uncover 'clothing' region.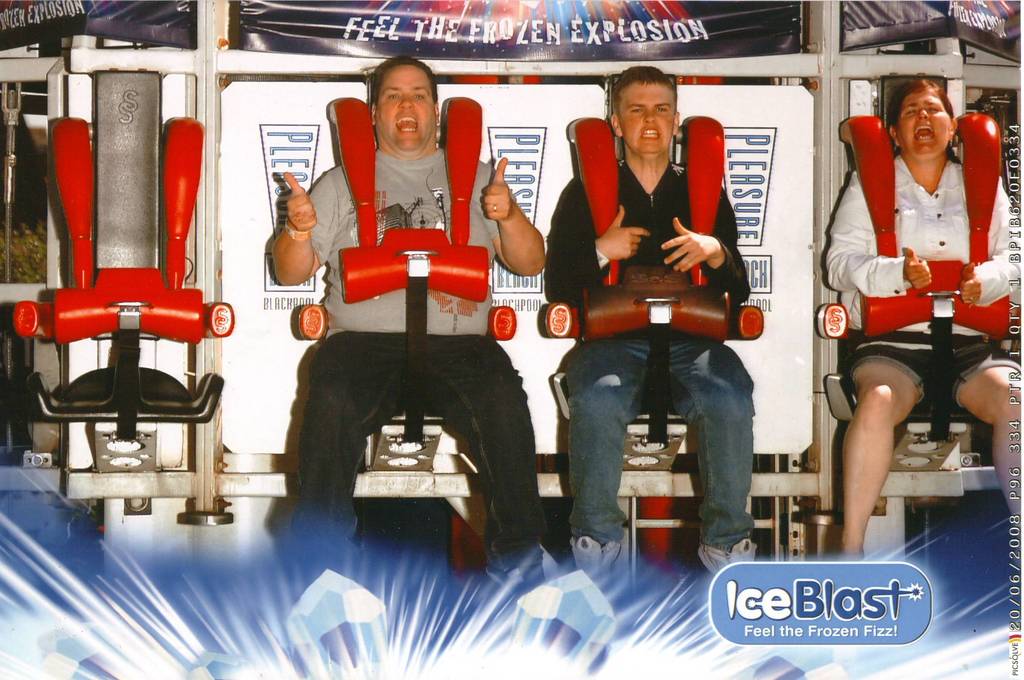
Uncovered: select_region(293, 143, 554, 572).
